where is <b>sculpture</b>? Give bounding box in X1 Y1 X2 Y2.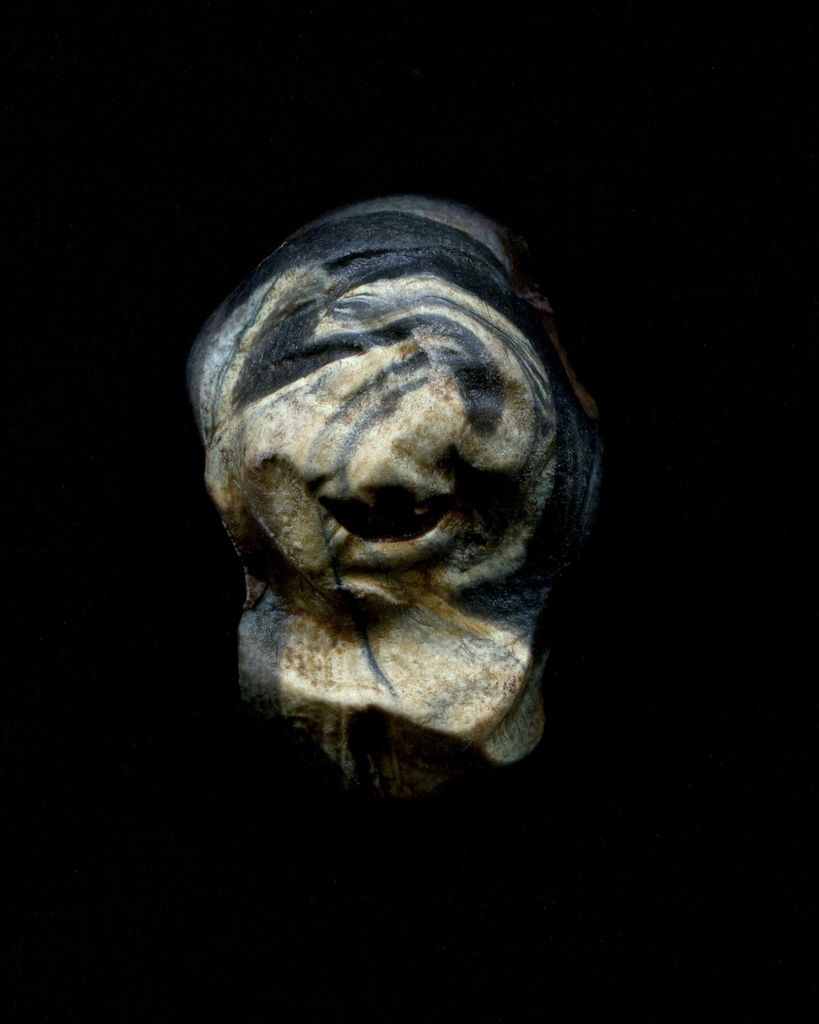
178 190 608 813.
